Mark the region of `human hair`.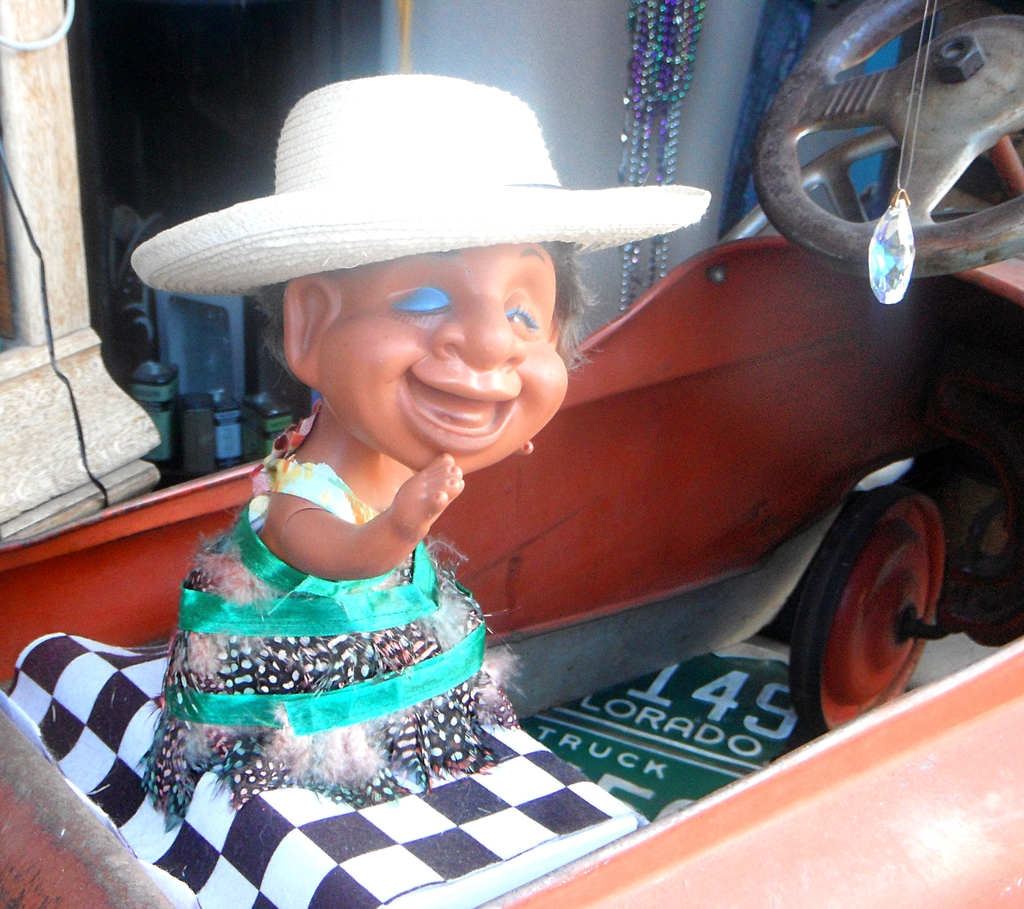
Region: (248,231,607,422).
